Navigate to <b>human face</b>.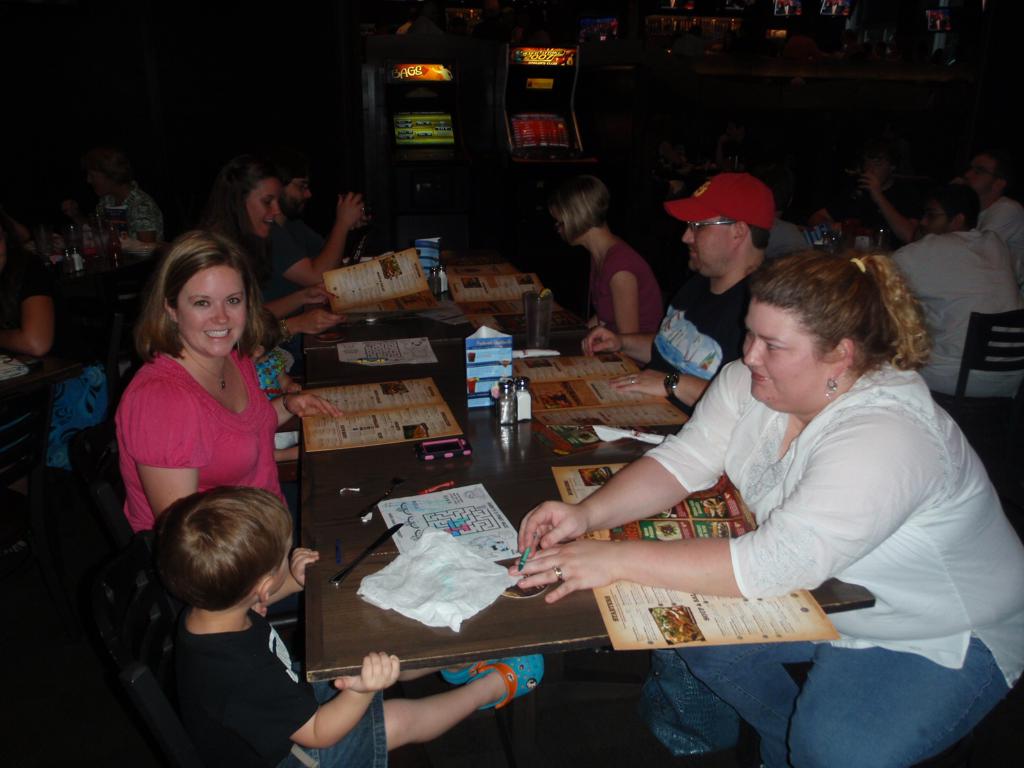
Navigation target: box=[273, 535, 292, 597].
